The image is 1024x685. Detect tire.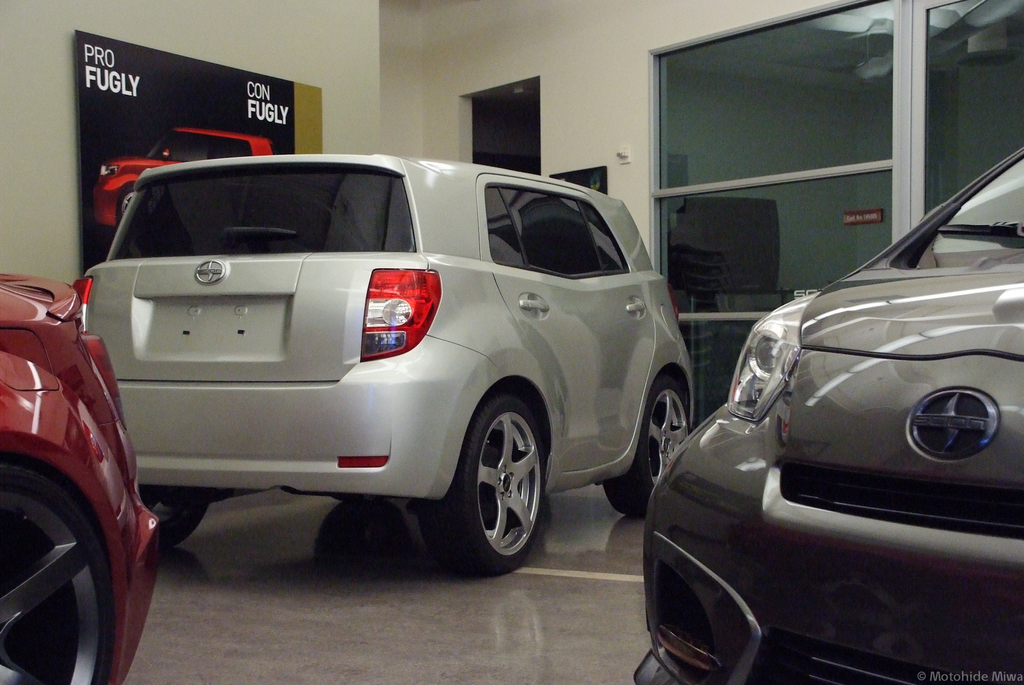
Detection: pyautogui.locateOnScreen(0, 458, 119, 684).
